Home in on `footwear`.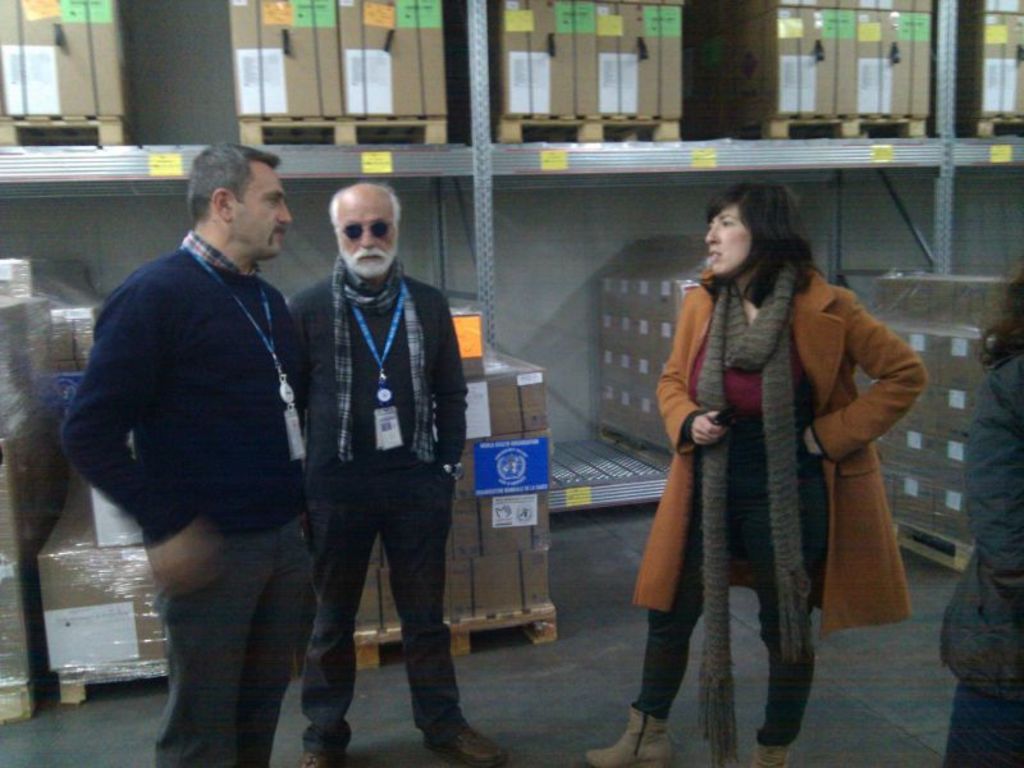
Homed in at [left=416, top=723, right=507, bottom=767].
